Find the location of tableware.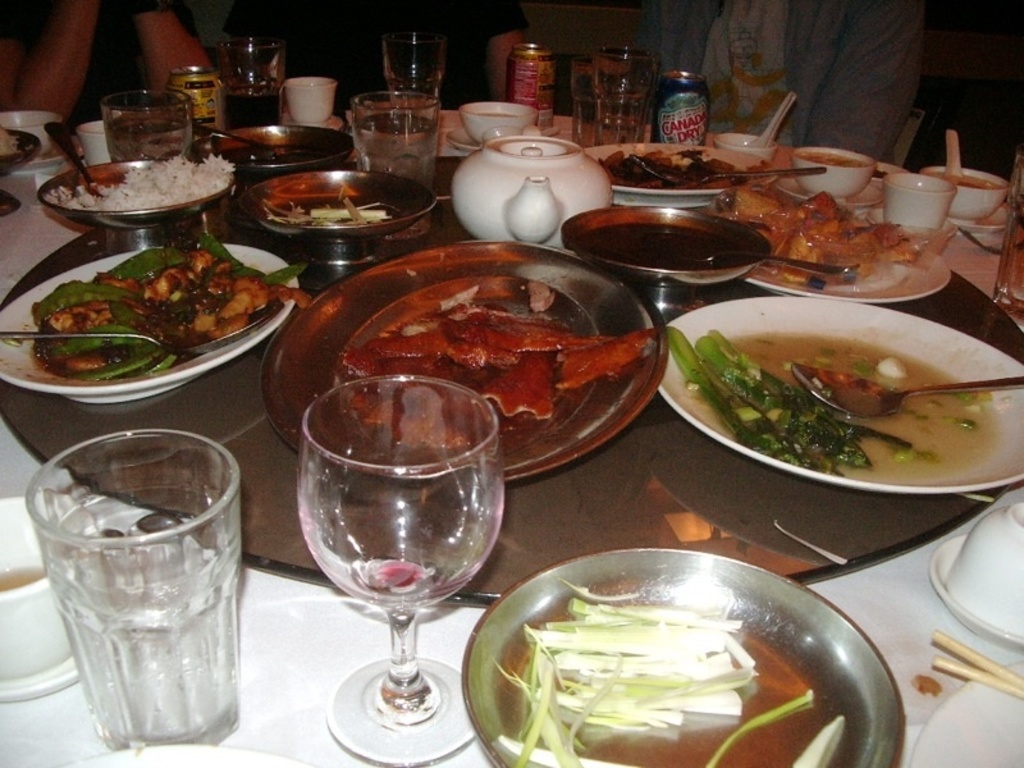
Location: left=0, top=659, right=76, bottom=705.
